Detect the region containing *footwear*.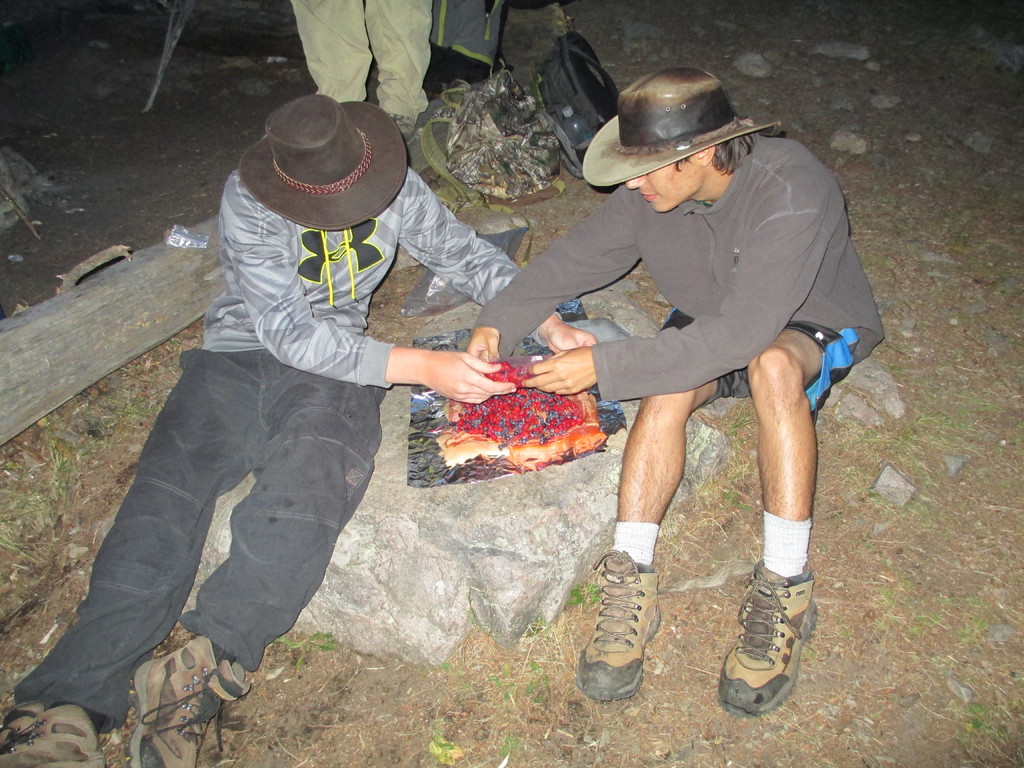
<box>715,562,821,717</box>.
